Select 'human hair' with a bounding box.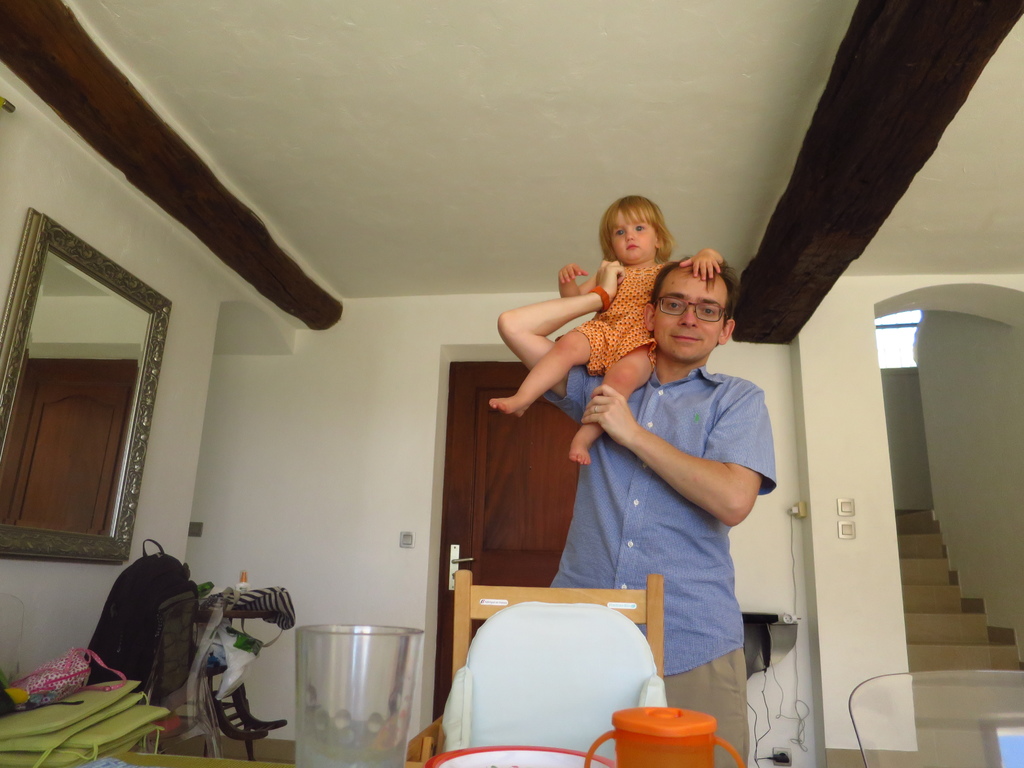
box=[604, 192, 671, 261].
